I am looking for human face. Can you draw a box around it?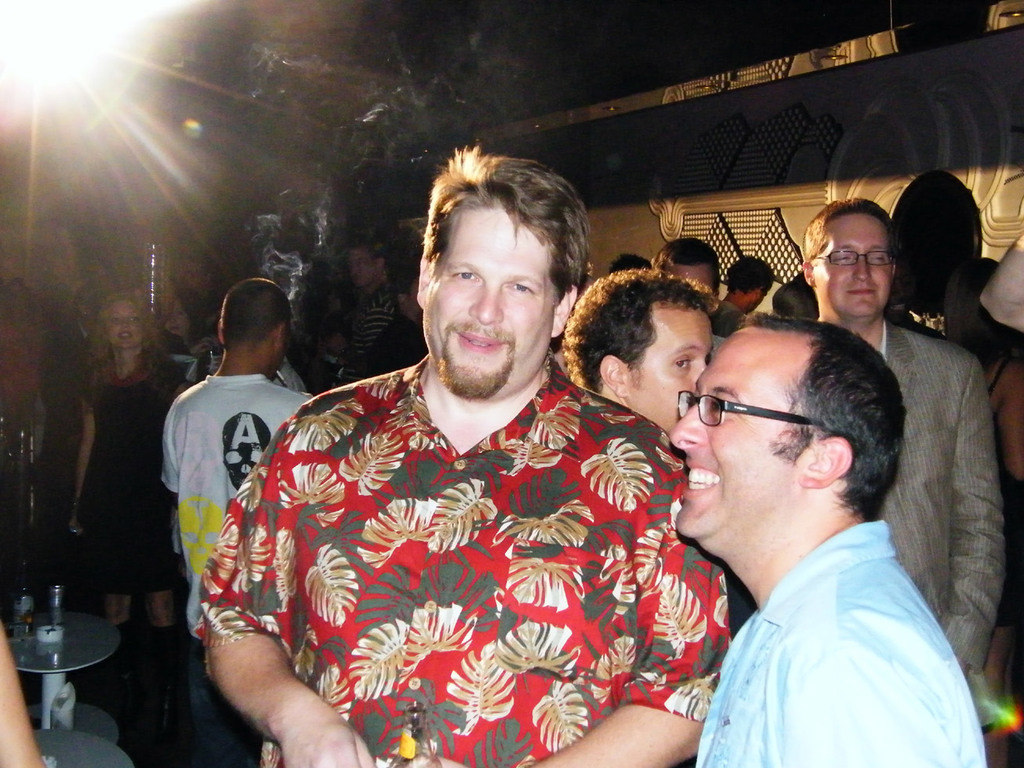
Sure, the bounding box is <bbox>172, 304, 191, 333</bbox>.
